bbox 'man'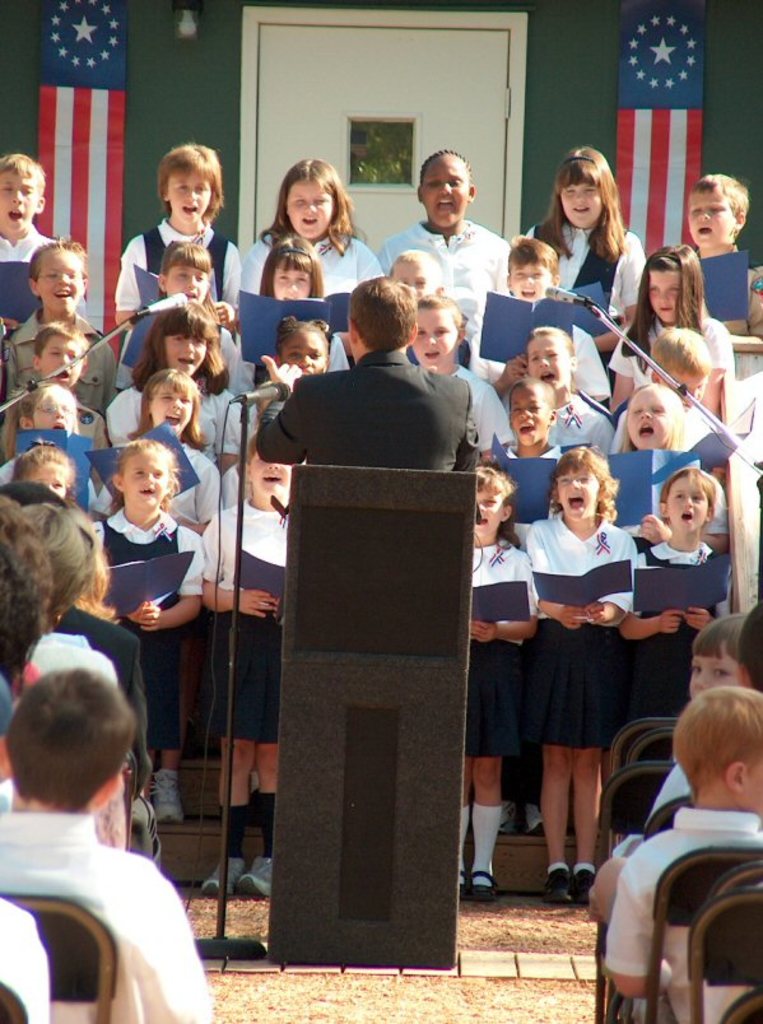
[left=250, top=275, right=479, bottom=483]
